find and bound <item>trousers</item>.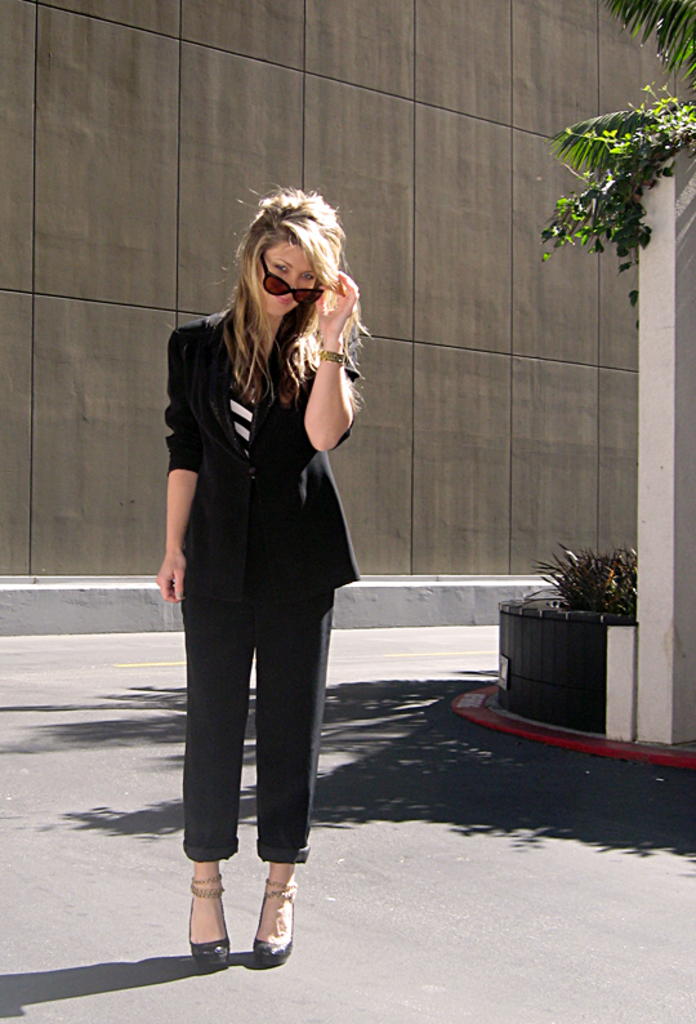
Bound: region(173, 579, 335, 863).
